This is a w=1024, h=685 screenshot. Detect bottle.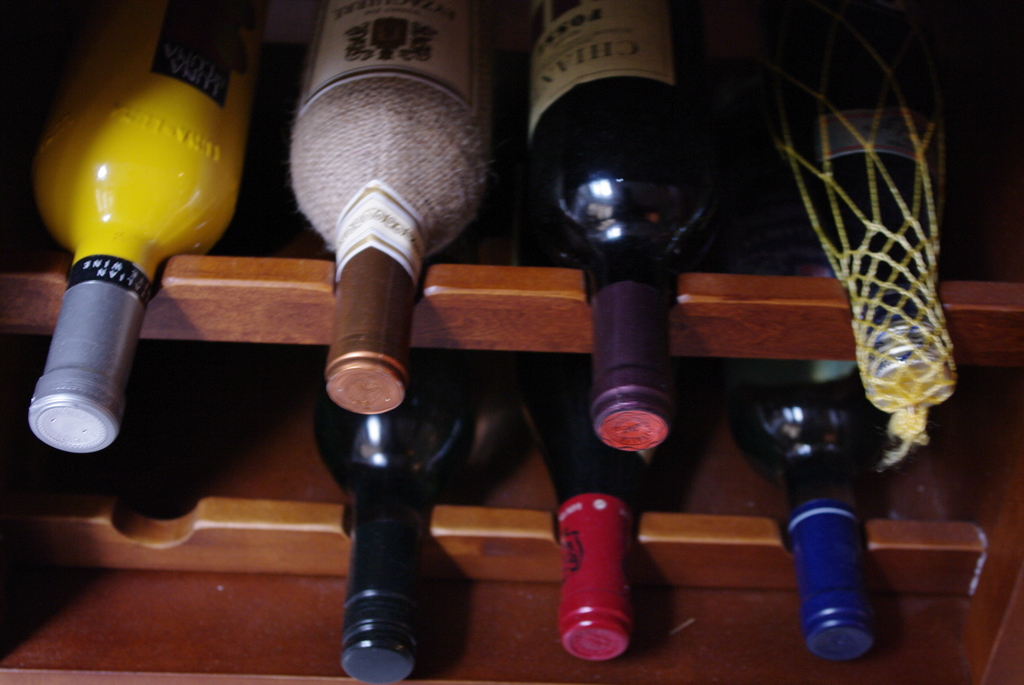
528,0,723,453.
